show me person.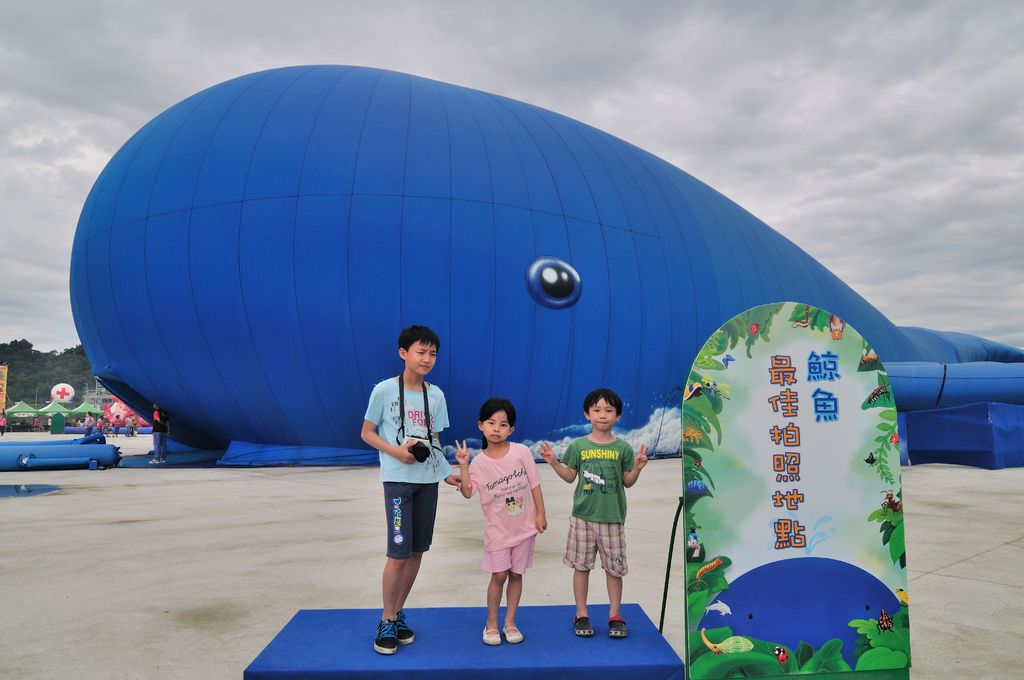
person is here: x1=538 y1=387 x2=647 y2=638.
